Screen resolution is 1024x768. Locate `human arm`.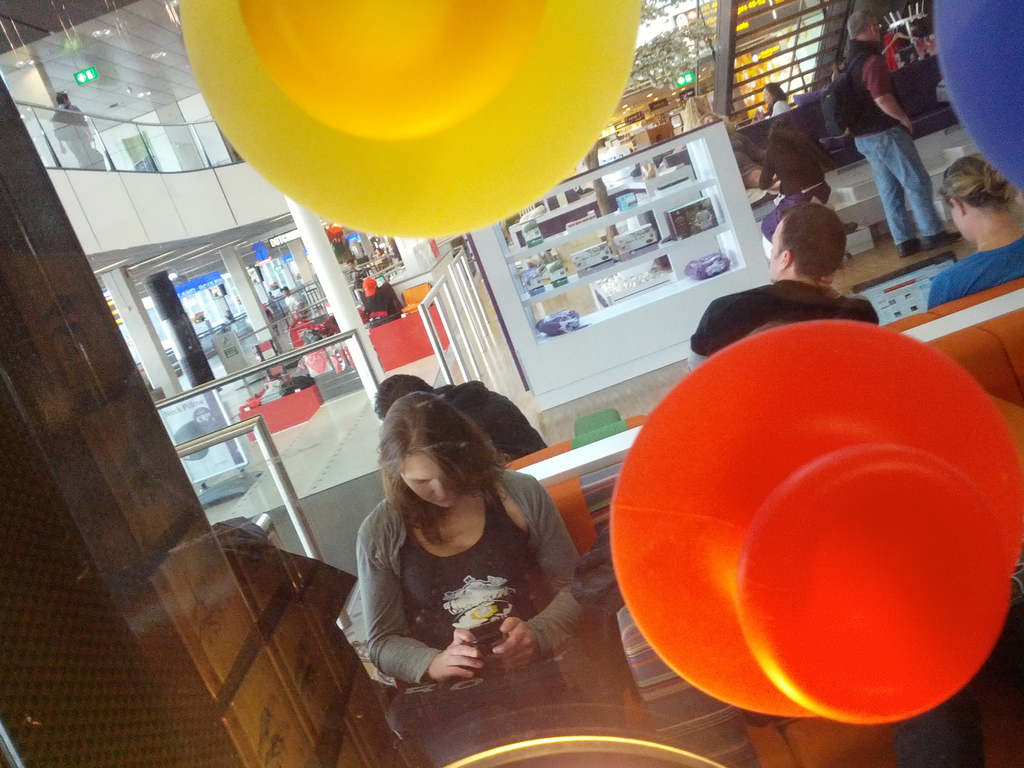
(x1=872, y1=54, x2=912, y2=134).
